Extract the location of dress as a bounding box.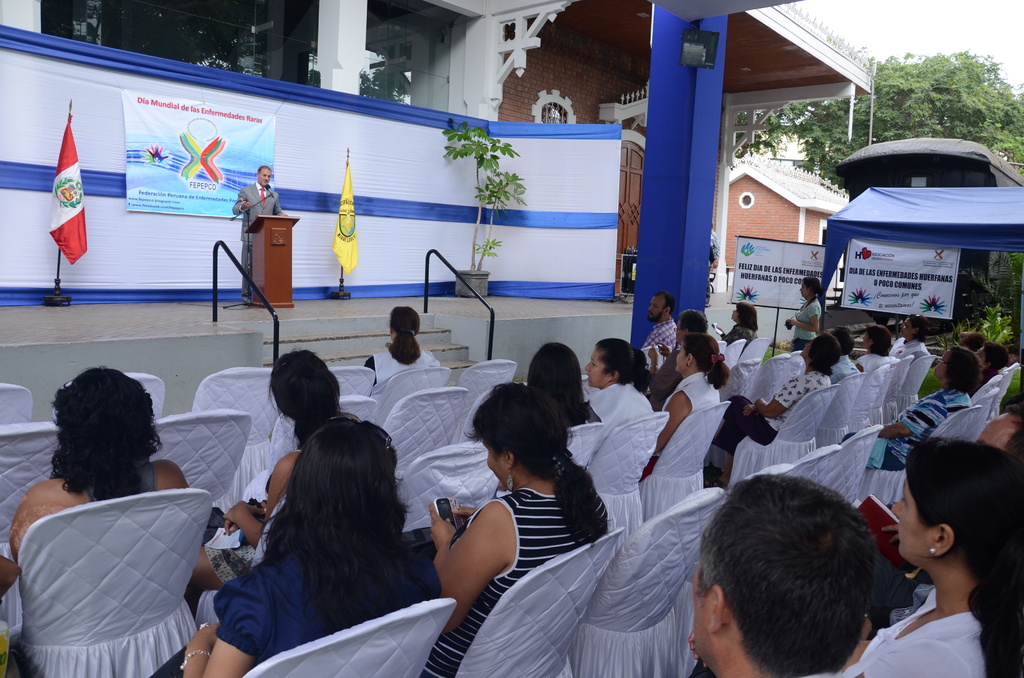
box=[419, 486, 607, 677].
